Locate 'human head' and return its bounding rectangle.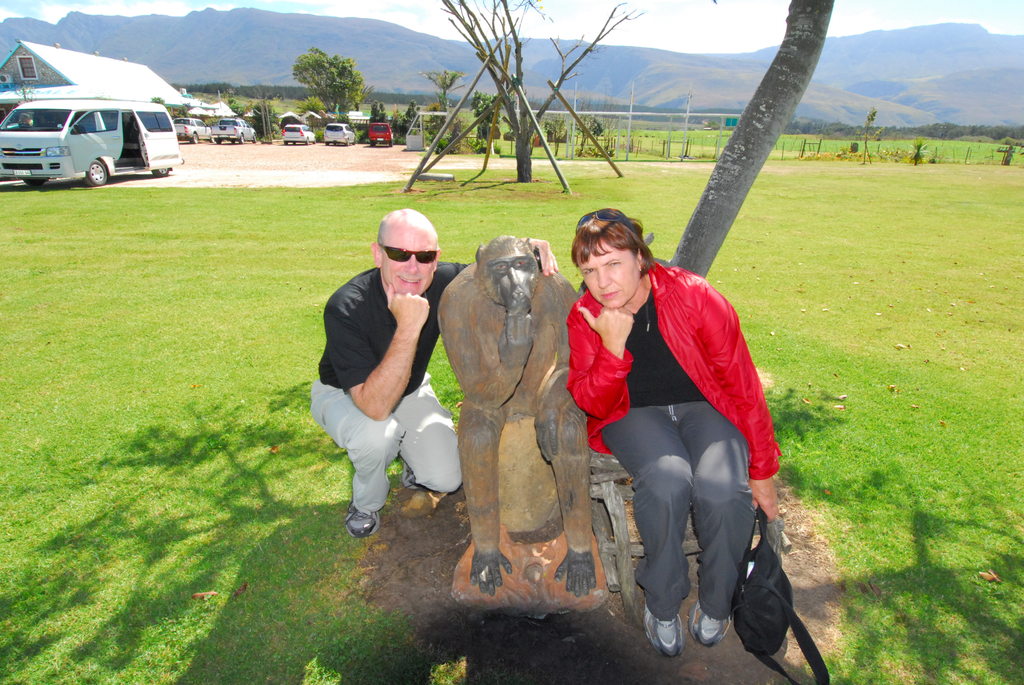
[left=371, top=207, right=439, bottom=294].
